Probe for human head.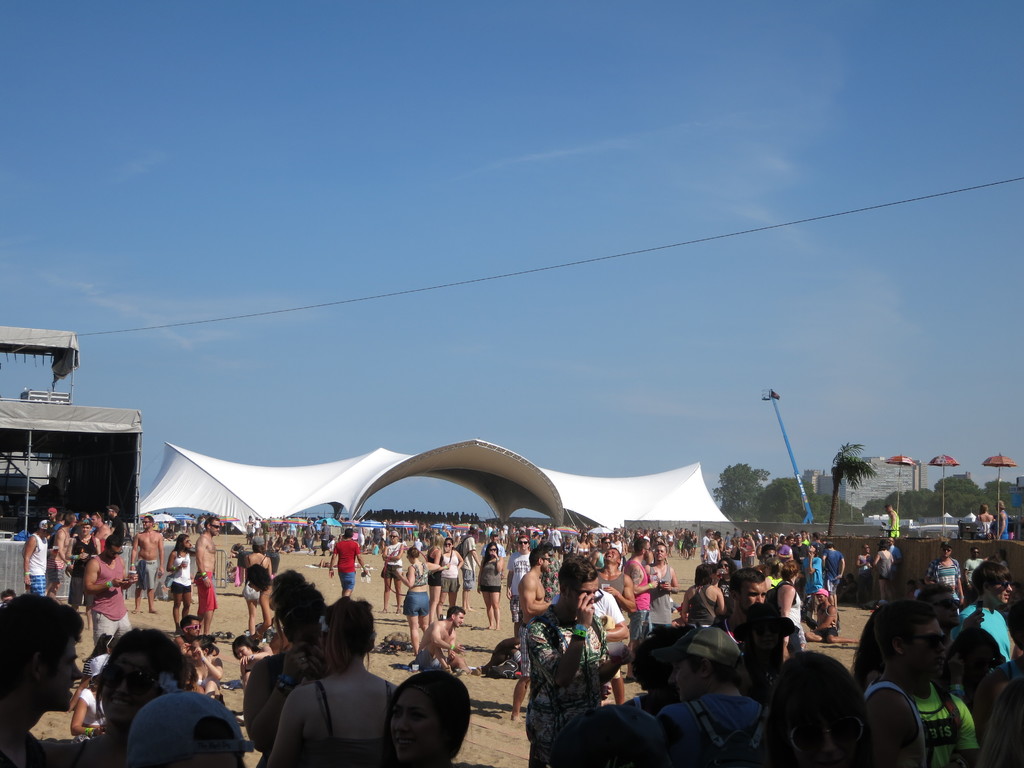
Probe result: (253,536,267,559).
